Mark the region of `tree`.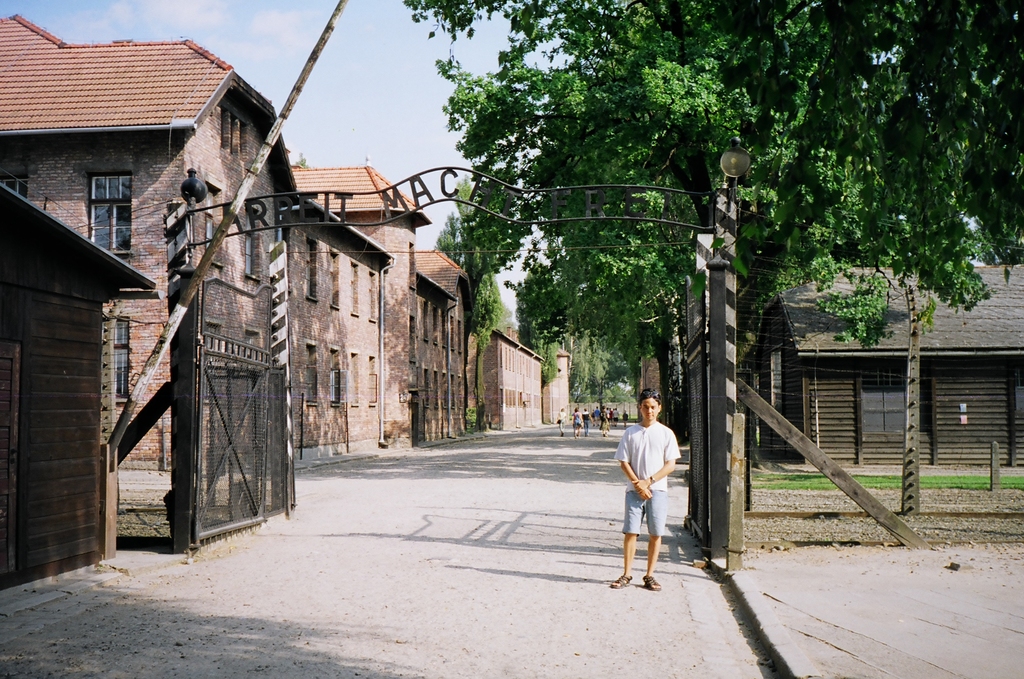
Region: pyautogui.locateOnScreen(435, 179, 501, 433).
